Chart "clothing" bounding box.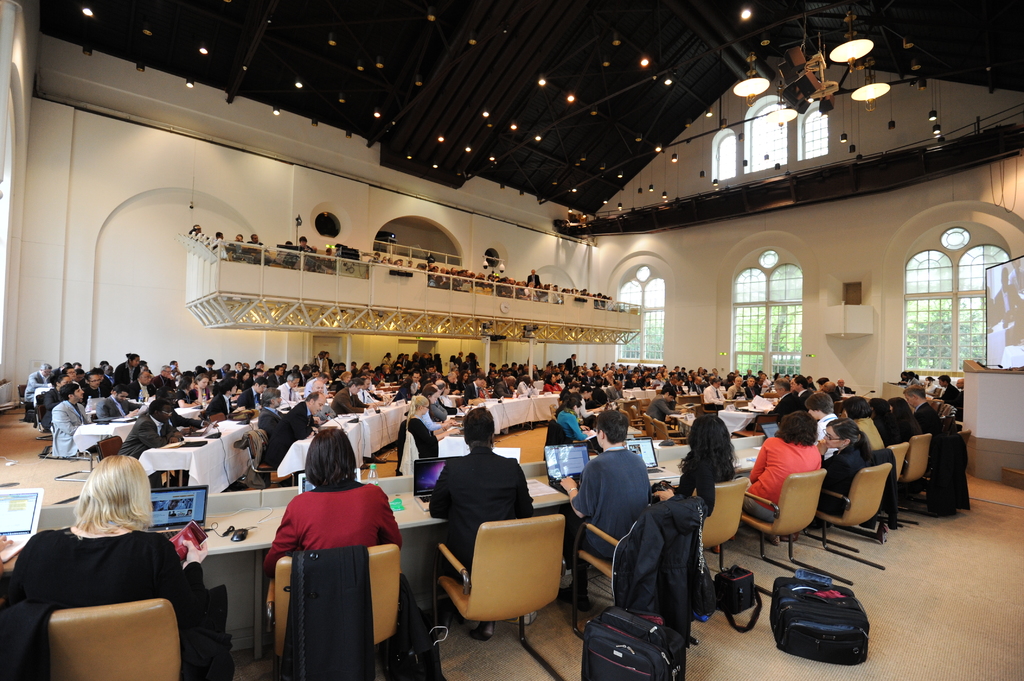
Charted: locate(746, 431, 824, 524).
